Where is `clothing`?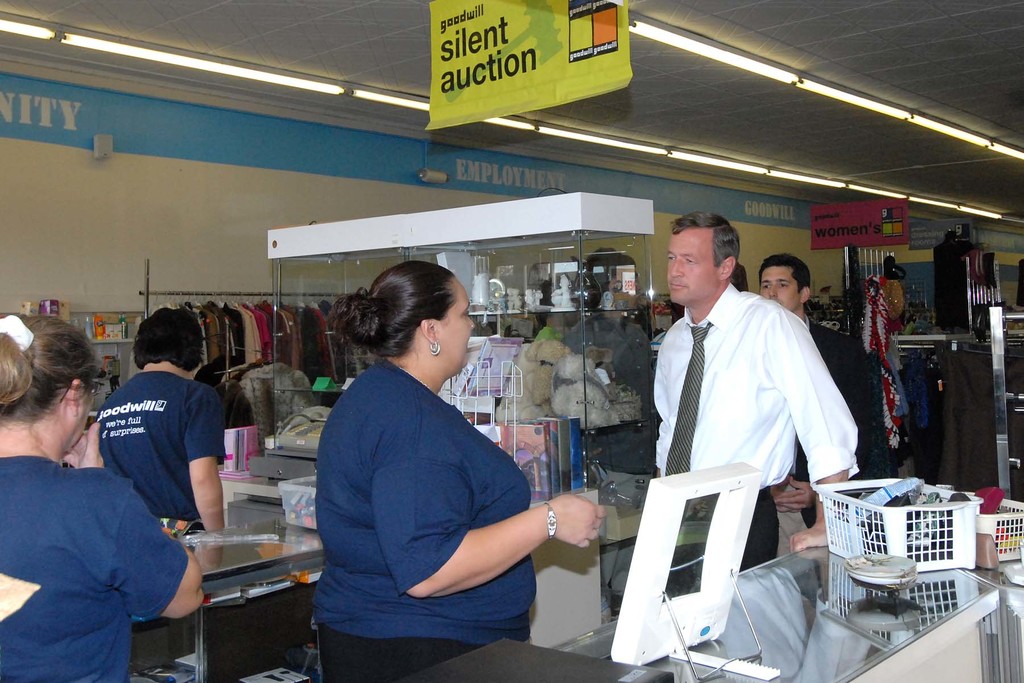
locate(854, 286, 901, 451).
